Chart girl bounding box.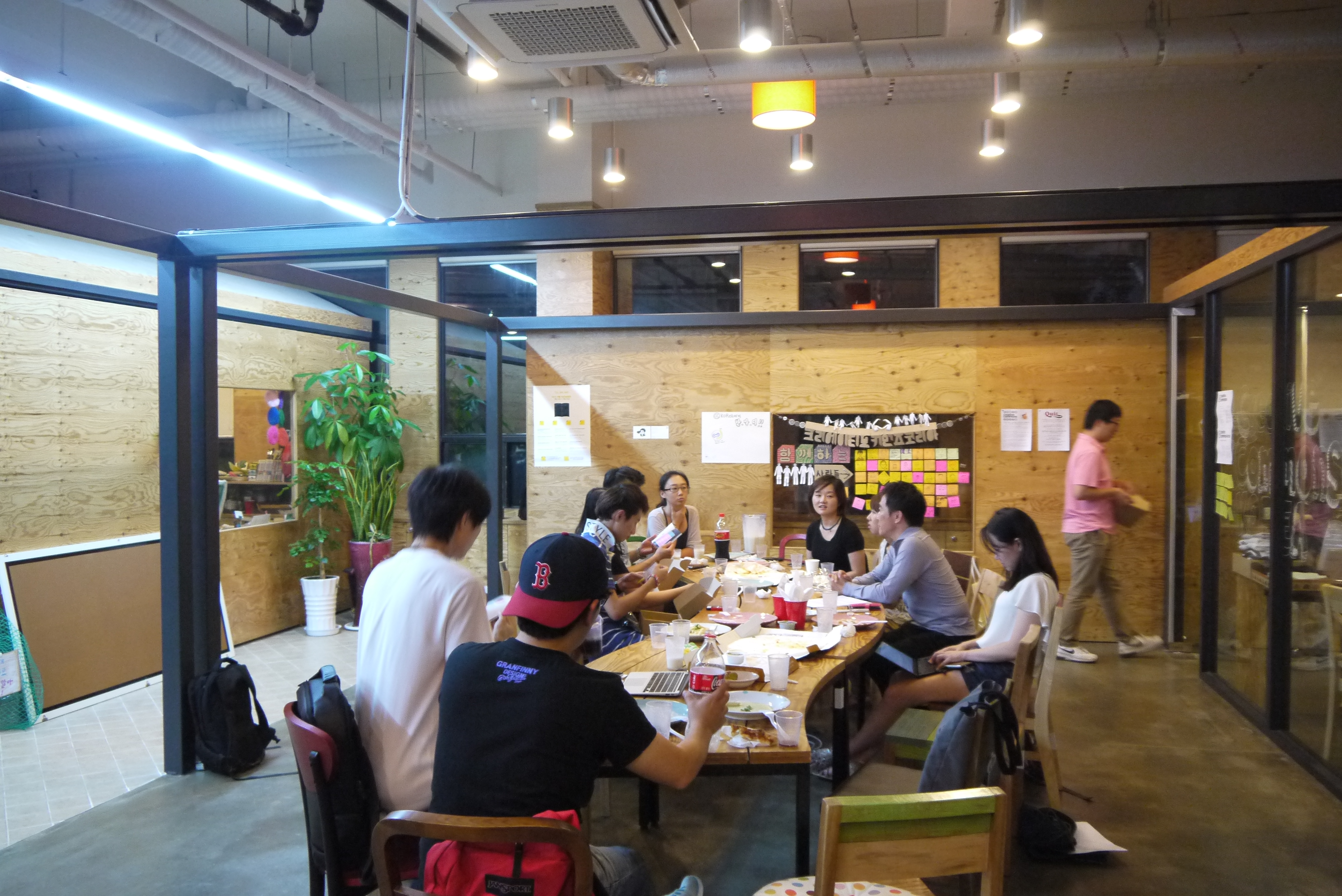
Charted: x1=270, y1=159, x2=291, y2=190.
